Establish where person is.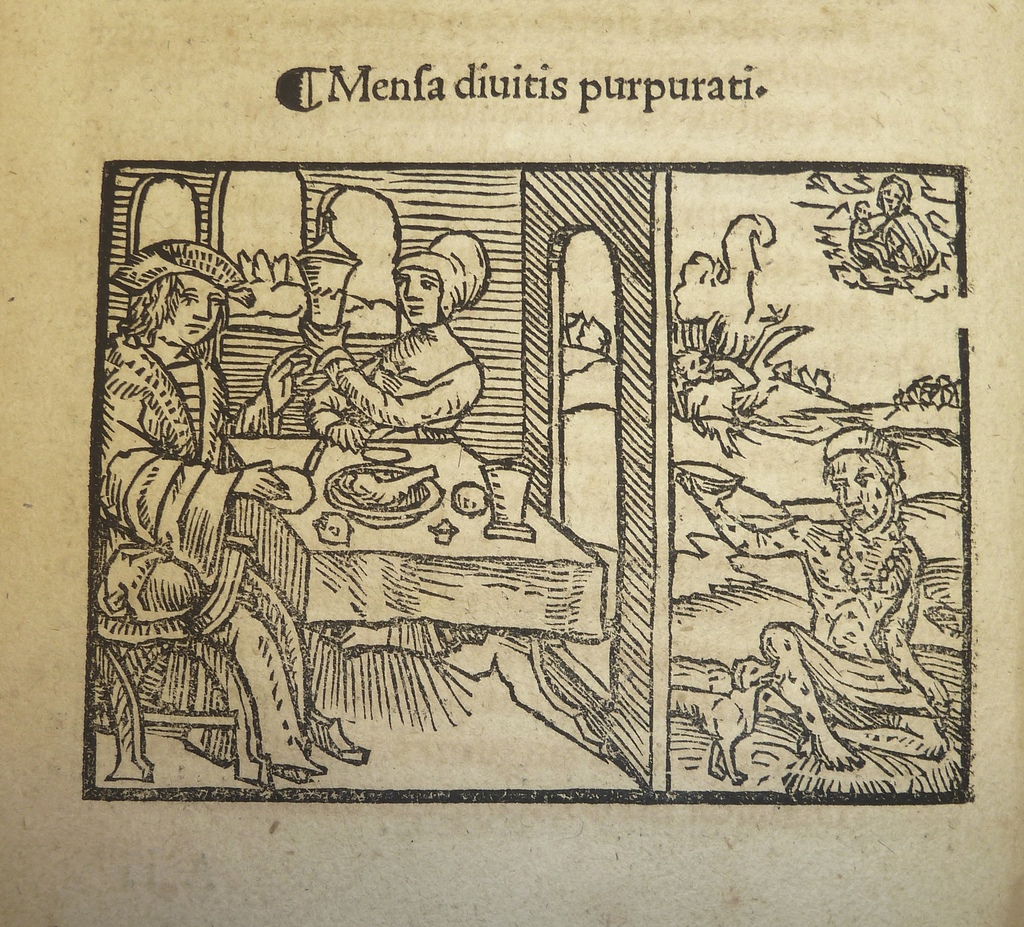
Established at <region>846, 177, 936, 284</region>.
